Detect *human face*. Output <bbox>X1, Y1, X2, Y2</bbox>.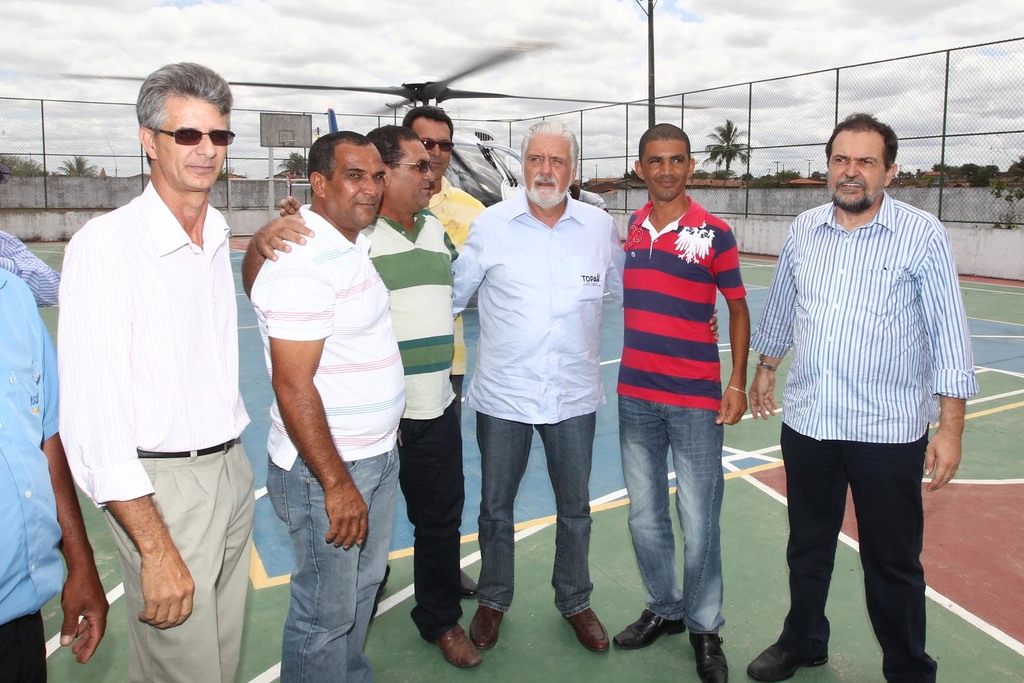
<bbox>318, 139, 386, 229</bbox>.
